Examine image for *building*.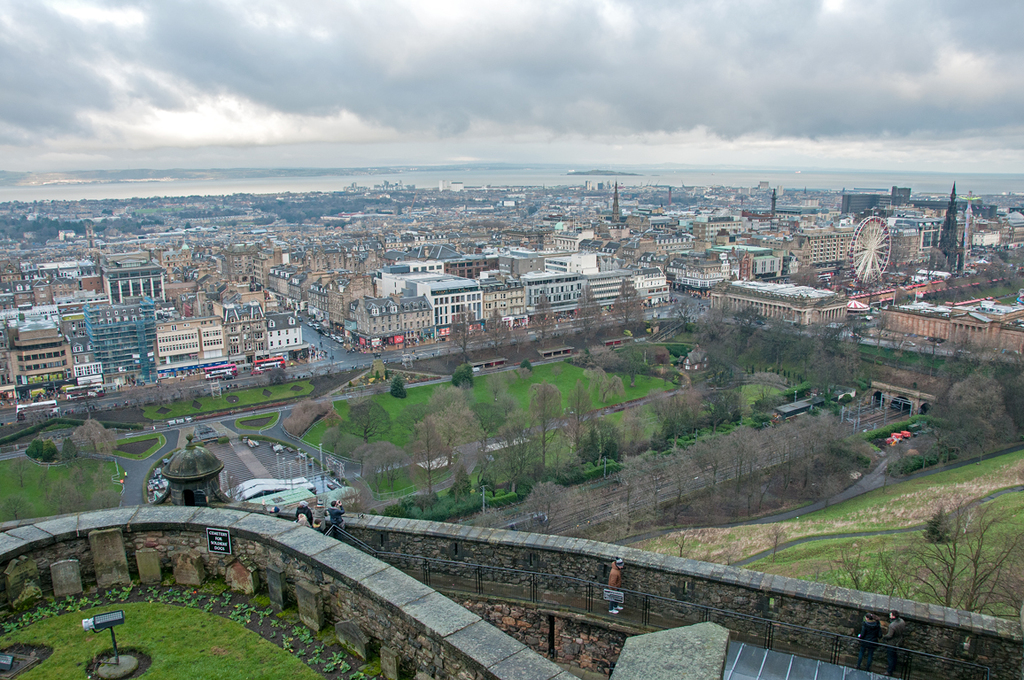
Examination result: 528, 266, 594, 318.
